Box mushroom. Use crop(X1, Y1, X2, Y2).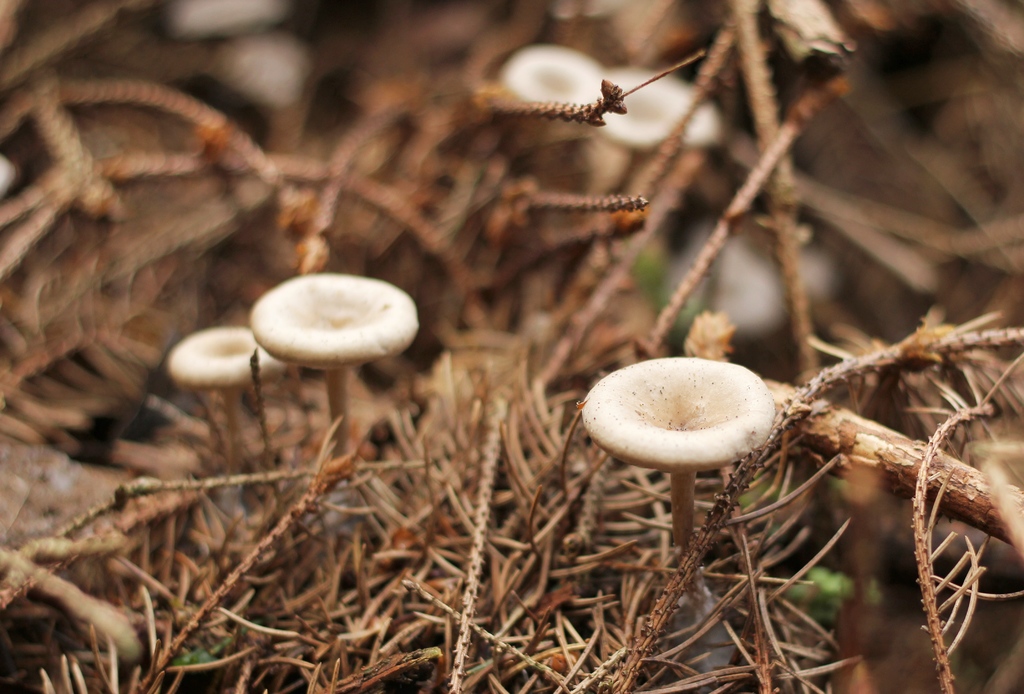
crop(251, 273, 416, 457).
